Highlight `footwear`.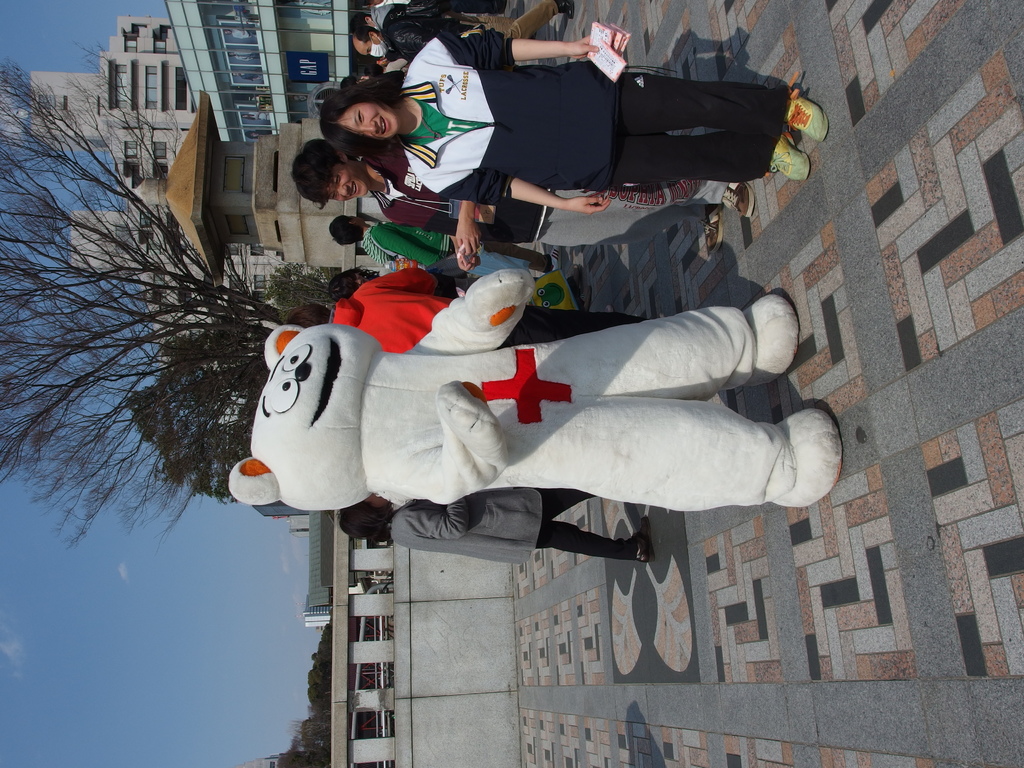
Highlighted region: {"x1": 772, "y1": 133, "x2": 811, "y2": 180}.
